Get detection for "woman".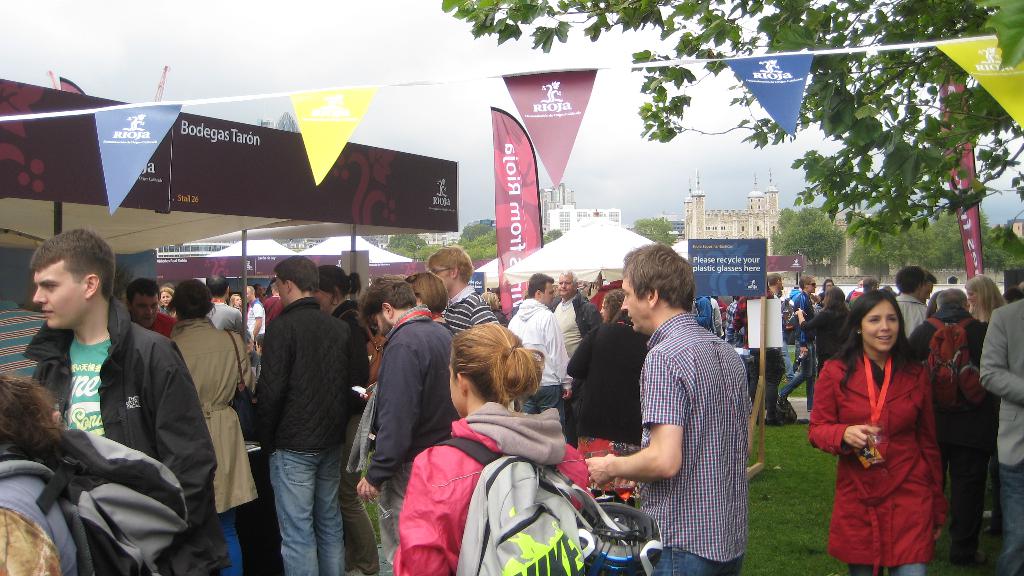
Detection: 820,268,951,575.
